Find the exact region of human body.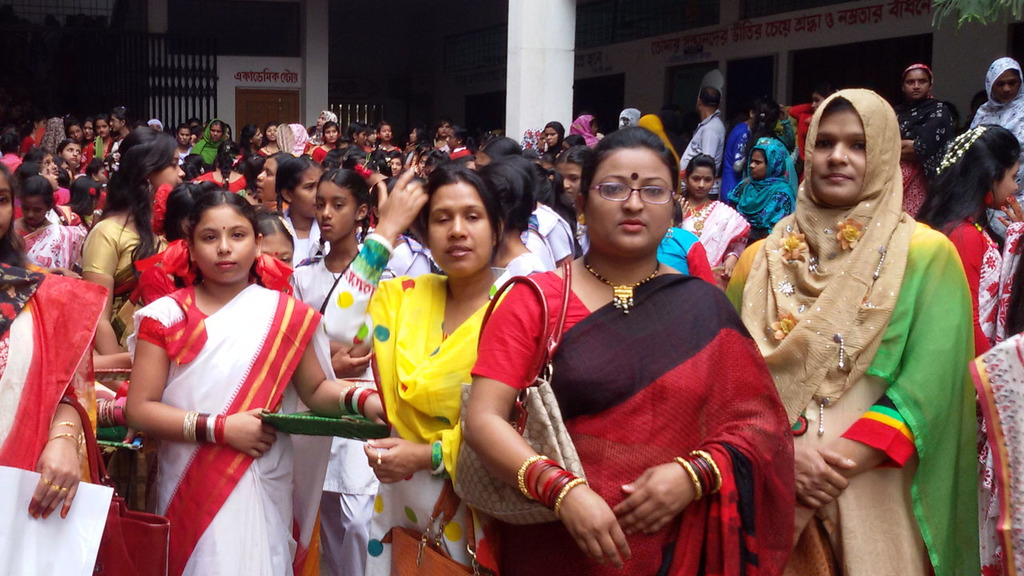
Exact region: select_region(893, 58, 956, 154).
